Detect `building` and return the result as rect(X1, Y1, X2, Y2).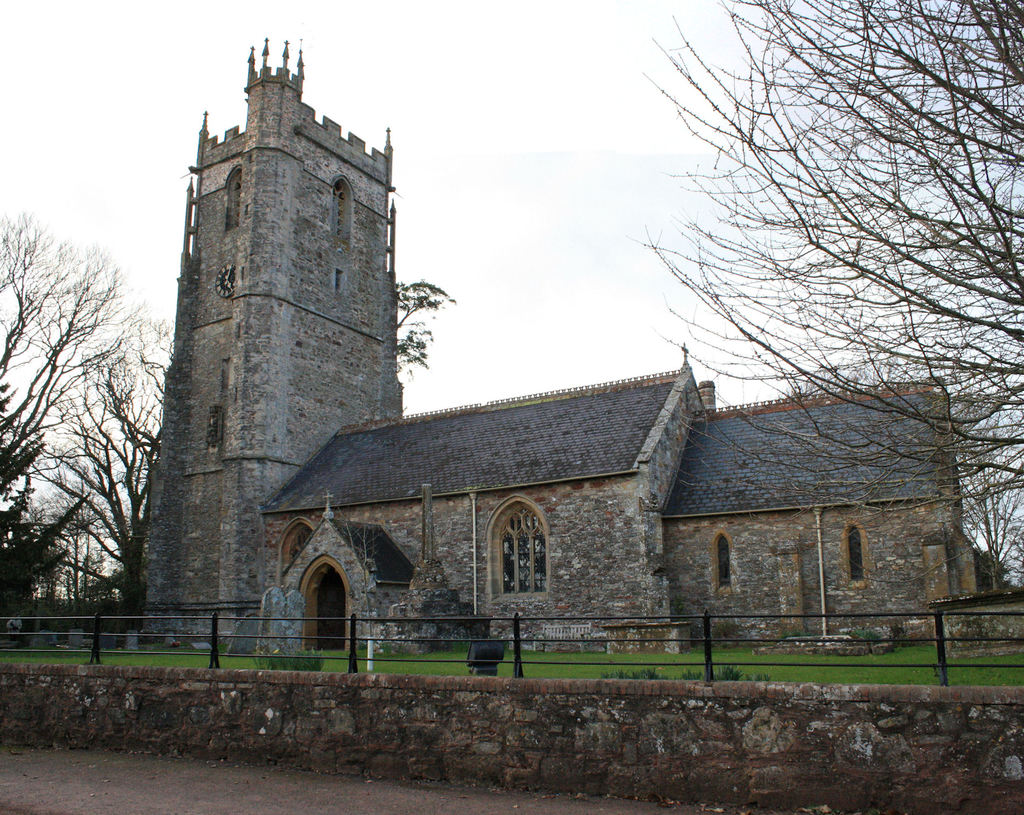
rect(140, 38, 980, 651).
